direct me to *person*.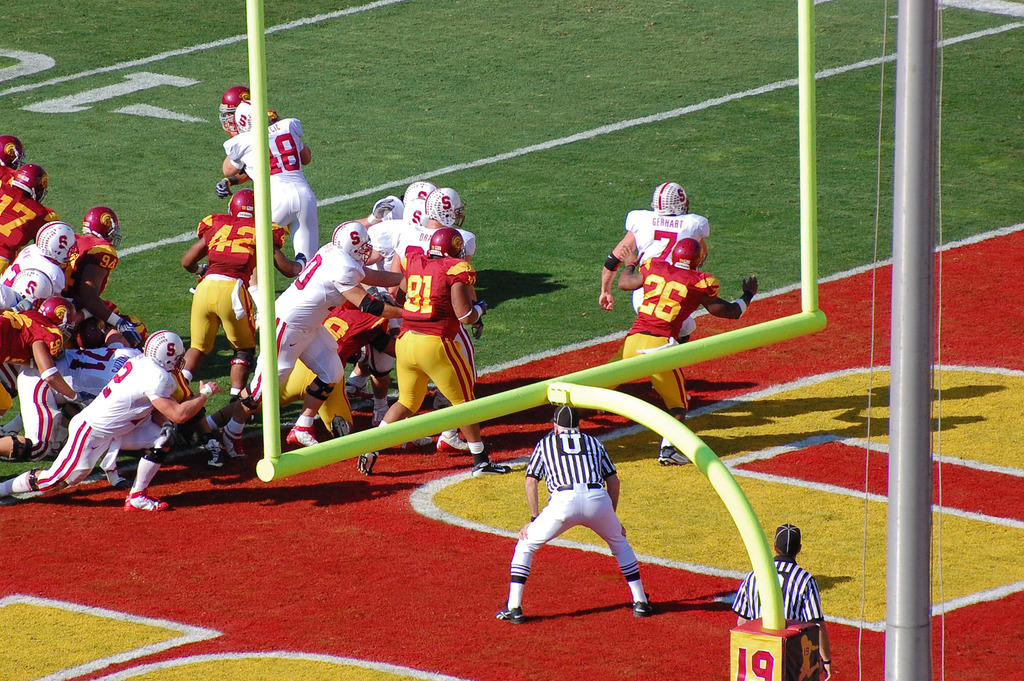
Direction: bbox(65, 212, 118, 304).
